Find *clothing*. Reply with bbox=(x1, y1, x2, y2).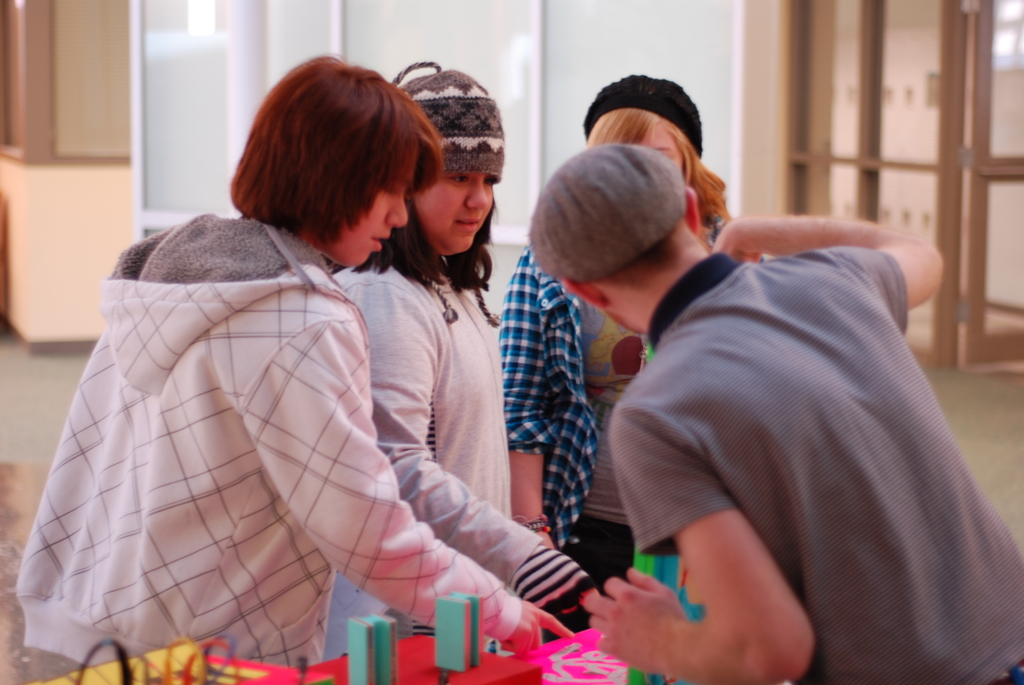
bbox=(395, 61, 502, 182).
